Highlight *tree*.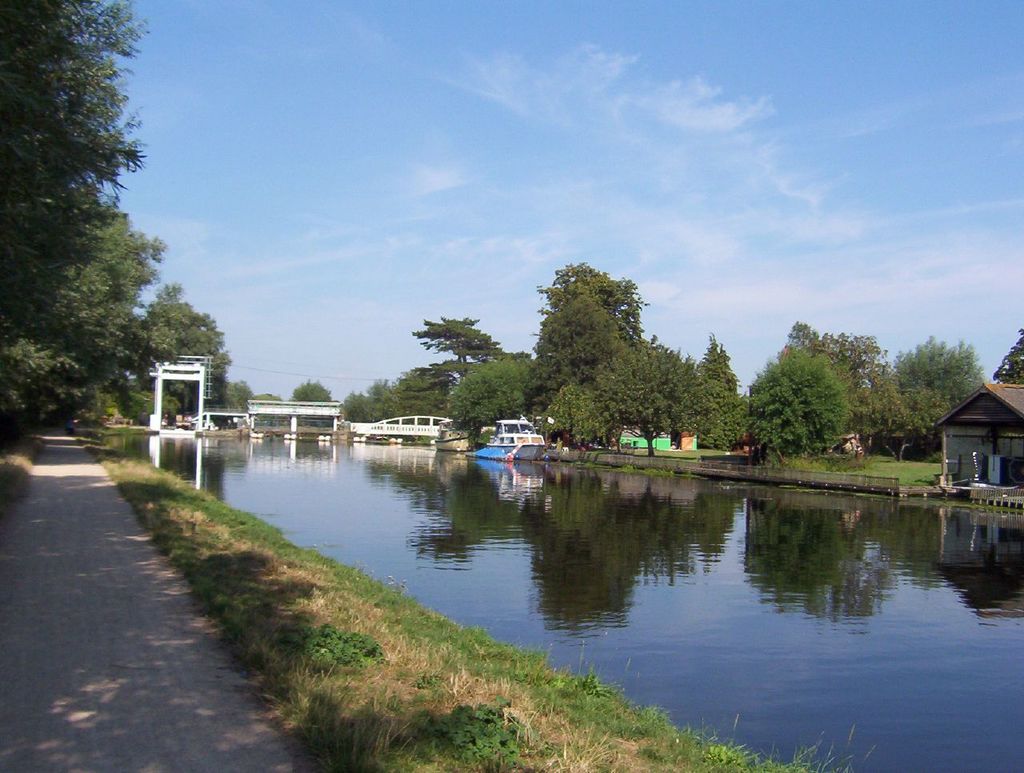
Highlighted region: detection(389, 363, 448, 429).
